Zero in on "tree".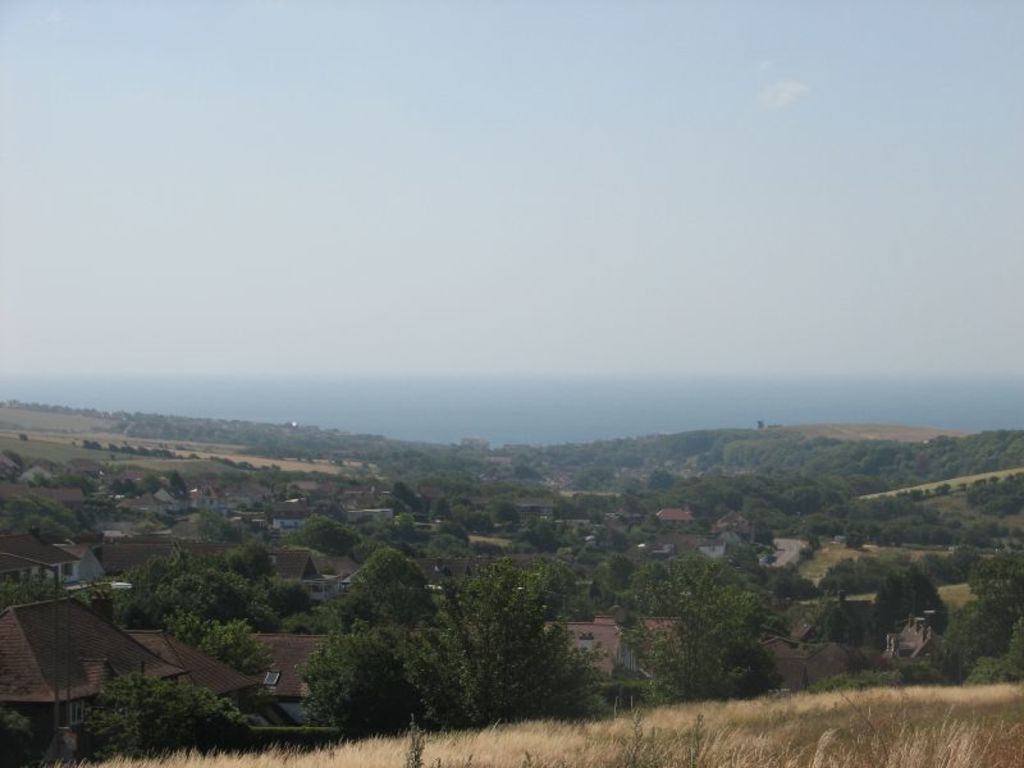
Zeroed in: box(639, 593, 783, 705).
